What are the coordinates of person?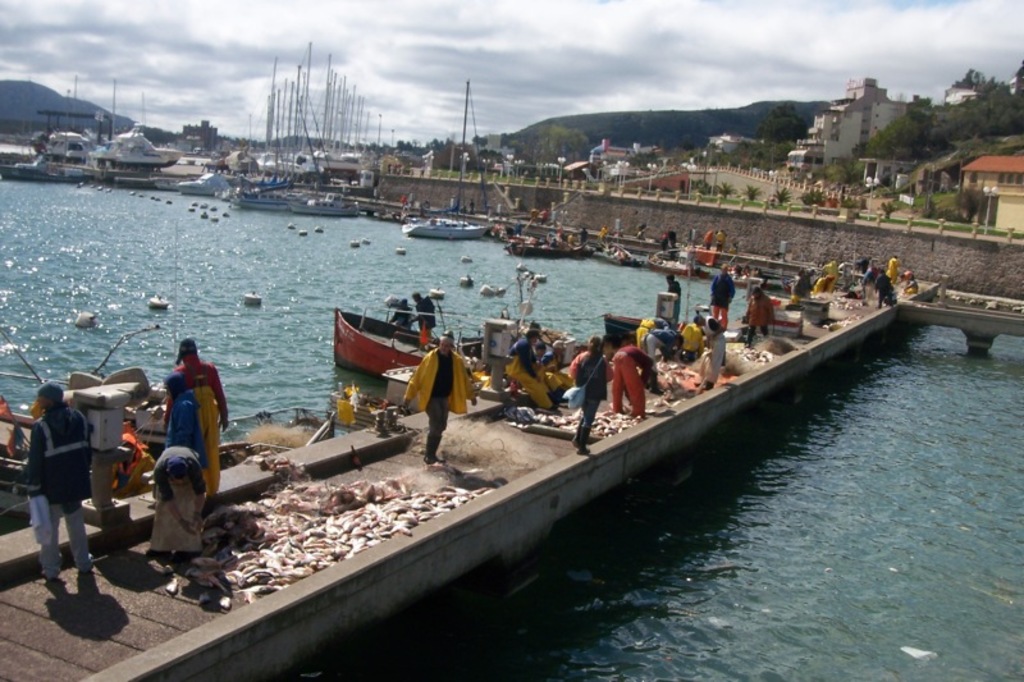
bbox=(701, 321, 727, 392).
